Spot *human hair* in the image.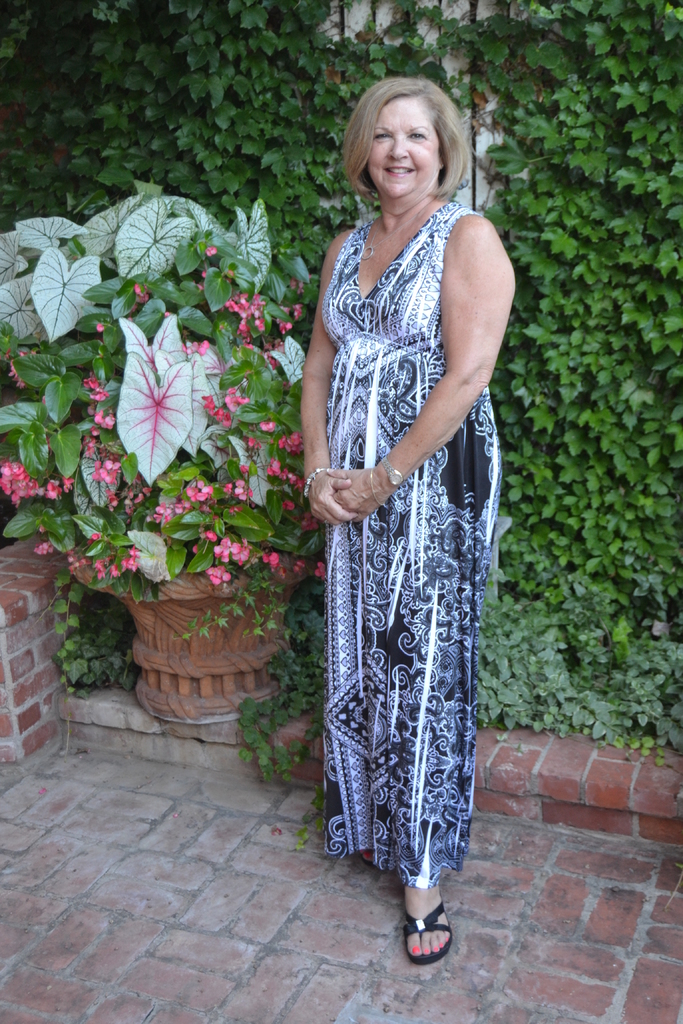
*human hair* found at (342,62,482,195).
